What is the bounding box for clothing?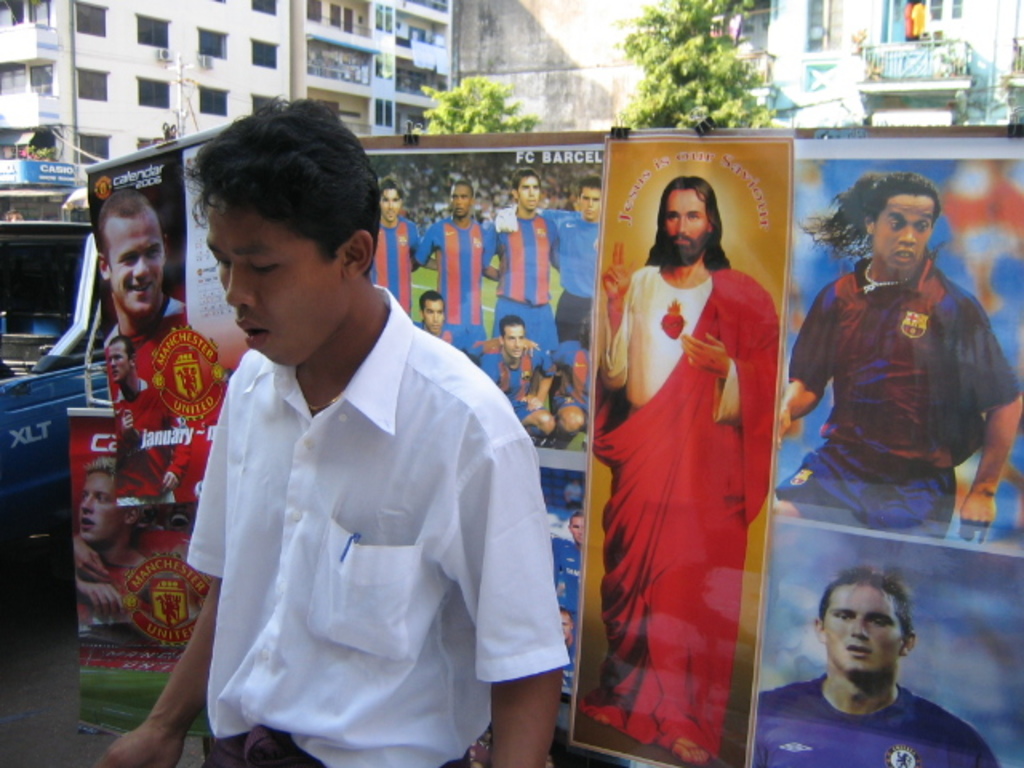
BBox(598, 262, 773, 763).
